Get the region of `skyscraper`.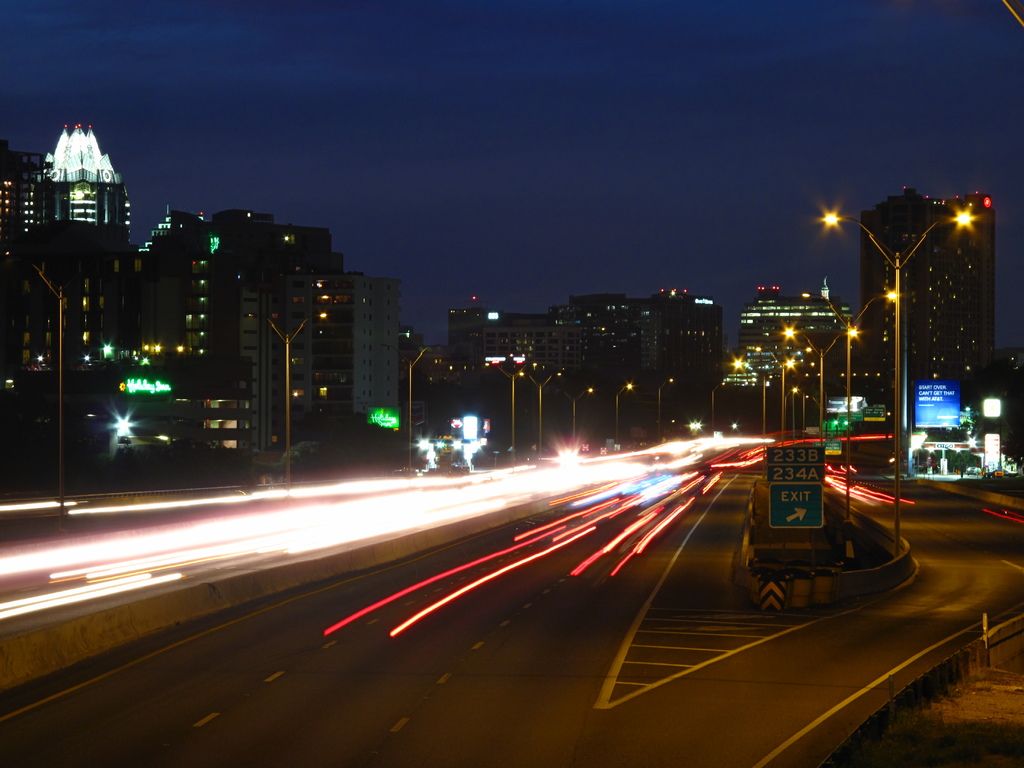
box=[857, 186, 961, 449].
